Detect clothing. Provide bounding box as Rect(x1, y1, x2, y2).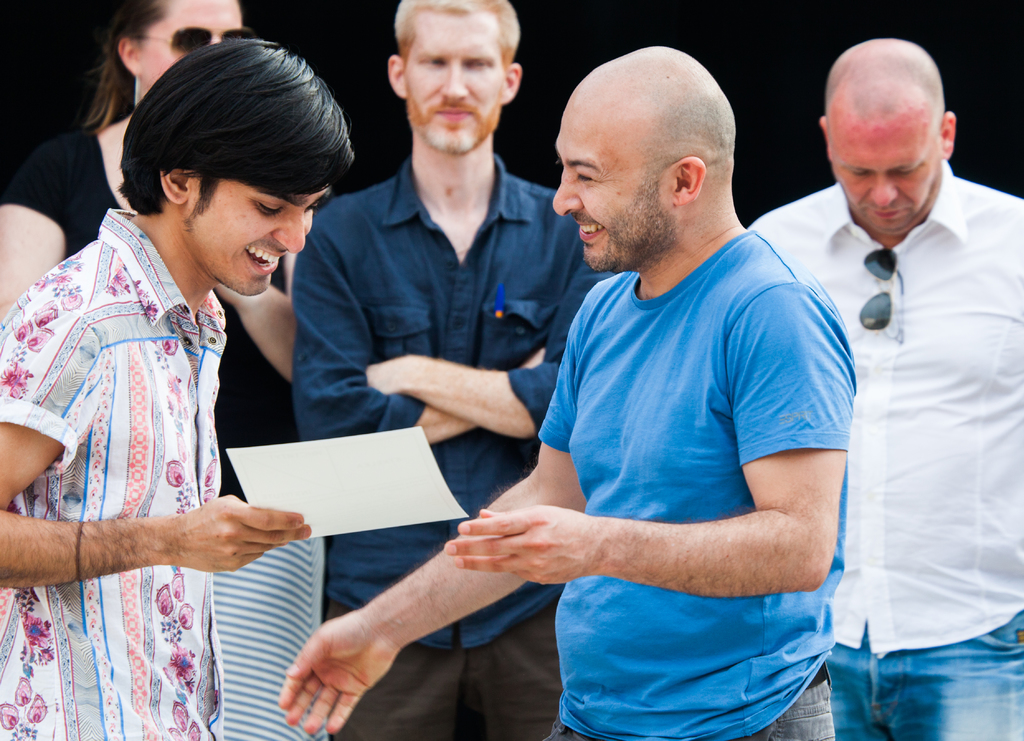
Rect(540, 229, 860, 740).
